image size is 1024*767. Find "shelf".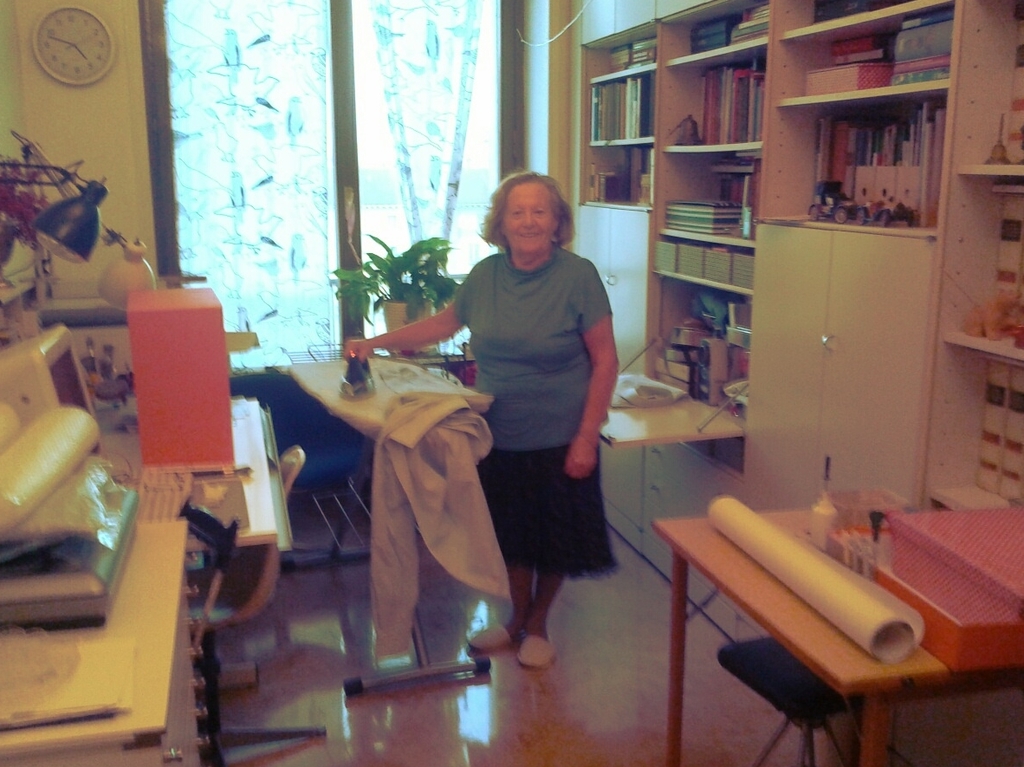
left=659, top=0, right=770, bottom=67.
